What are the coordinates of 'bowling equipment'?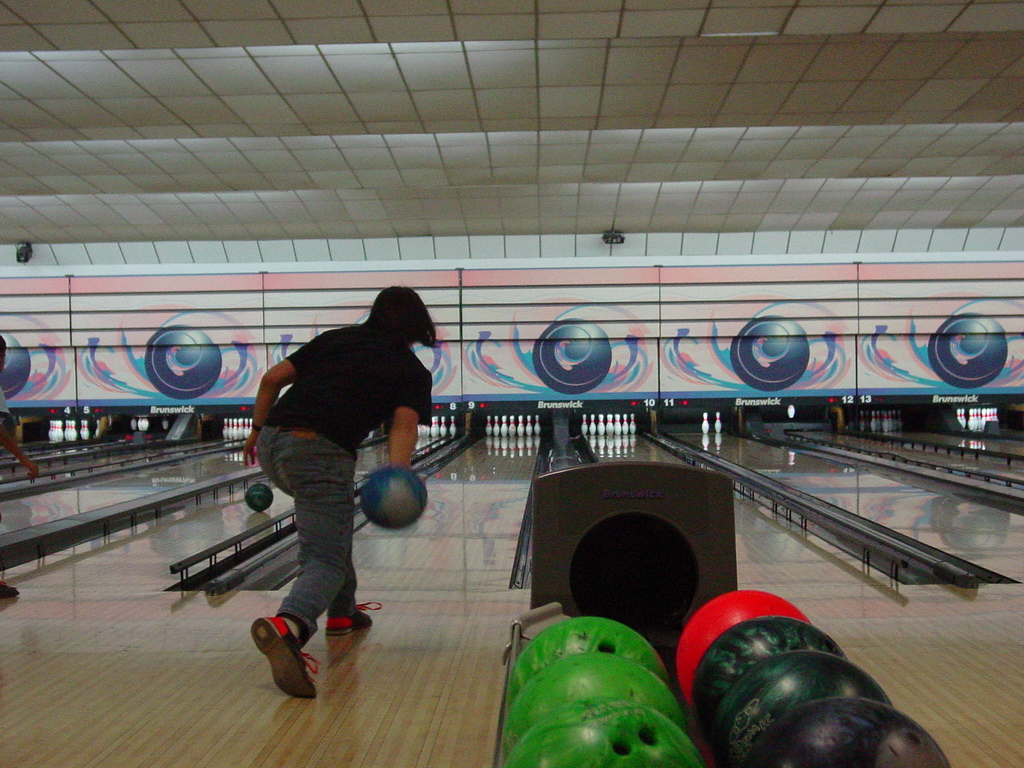
Rect(443, 415, 447, 437).
